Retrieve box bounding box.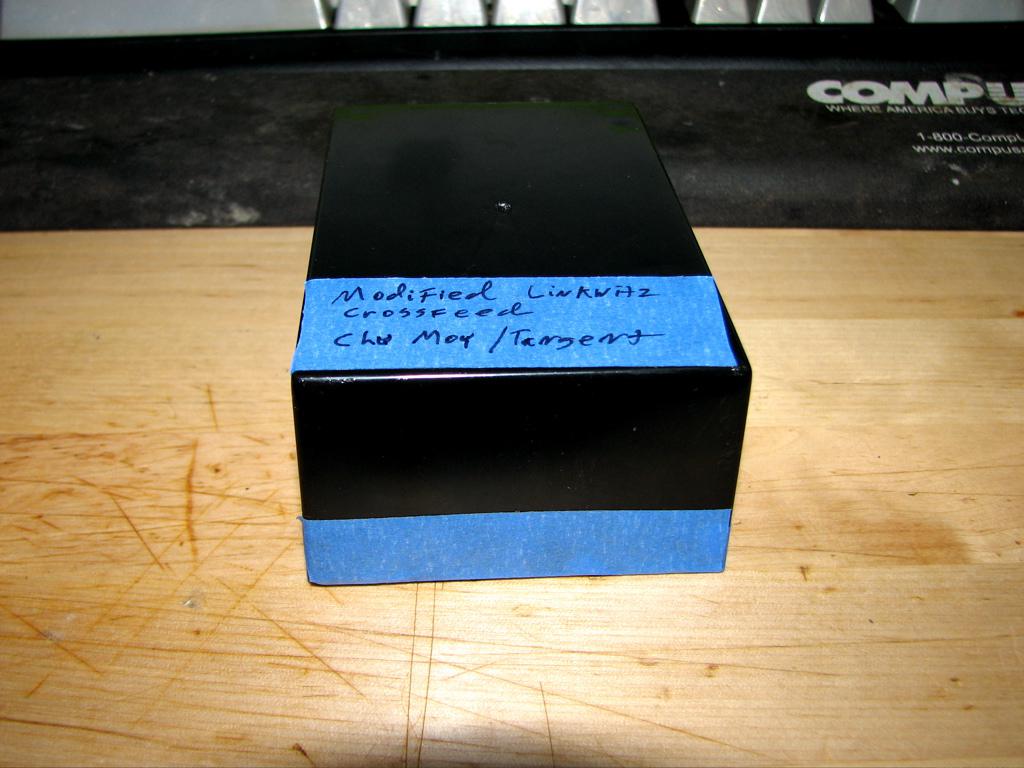
Bounding box: 296 109 762 599.
